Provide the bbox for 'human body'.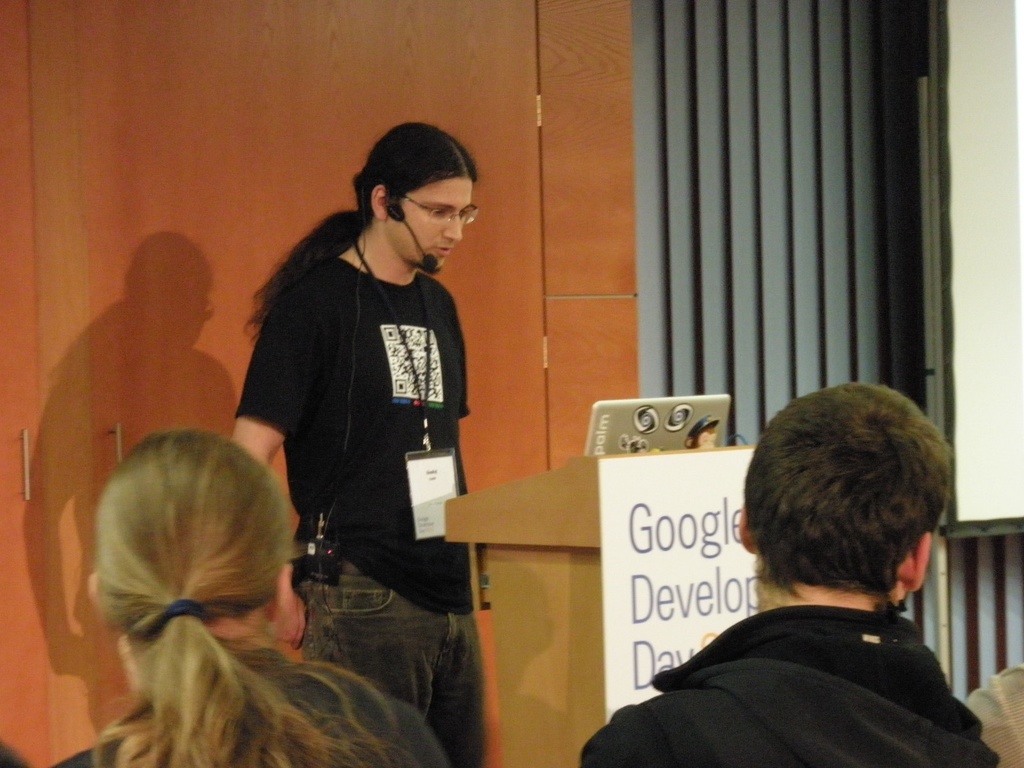
rect(236, 125, 490, 762).
